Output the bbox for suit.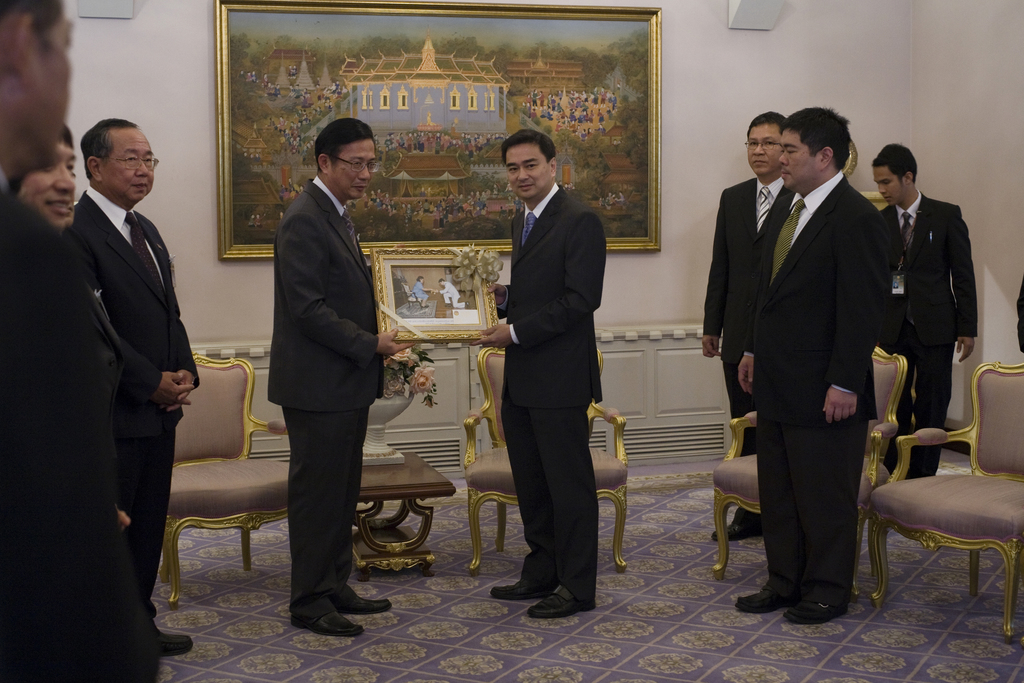
x1=263 y1=169 x2=384 y2=617.
